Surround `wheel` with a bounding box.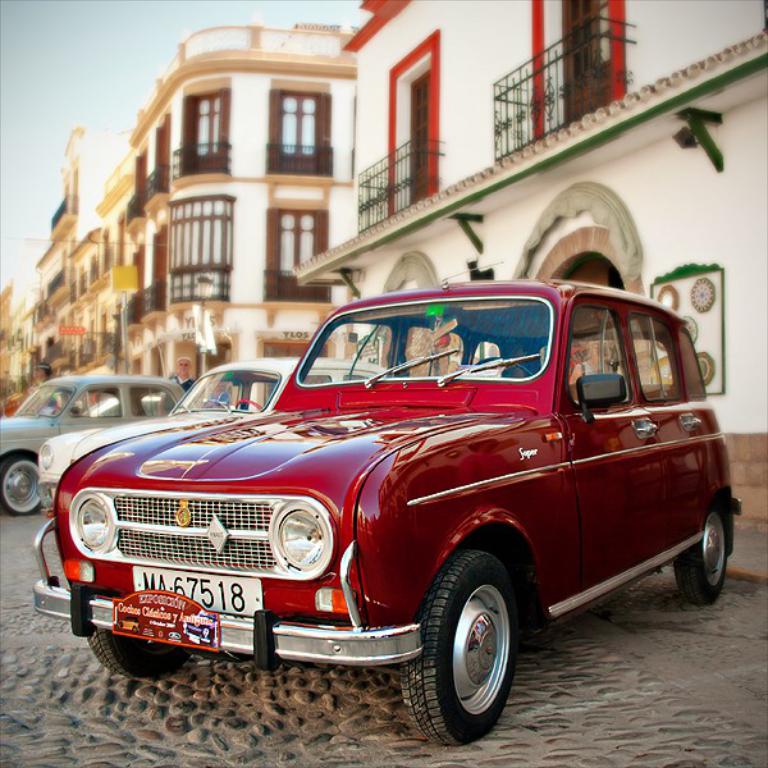
[475, 360, 536, 372].
